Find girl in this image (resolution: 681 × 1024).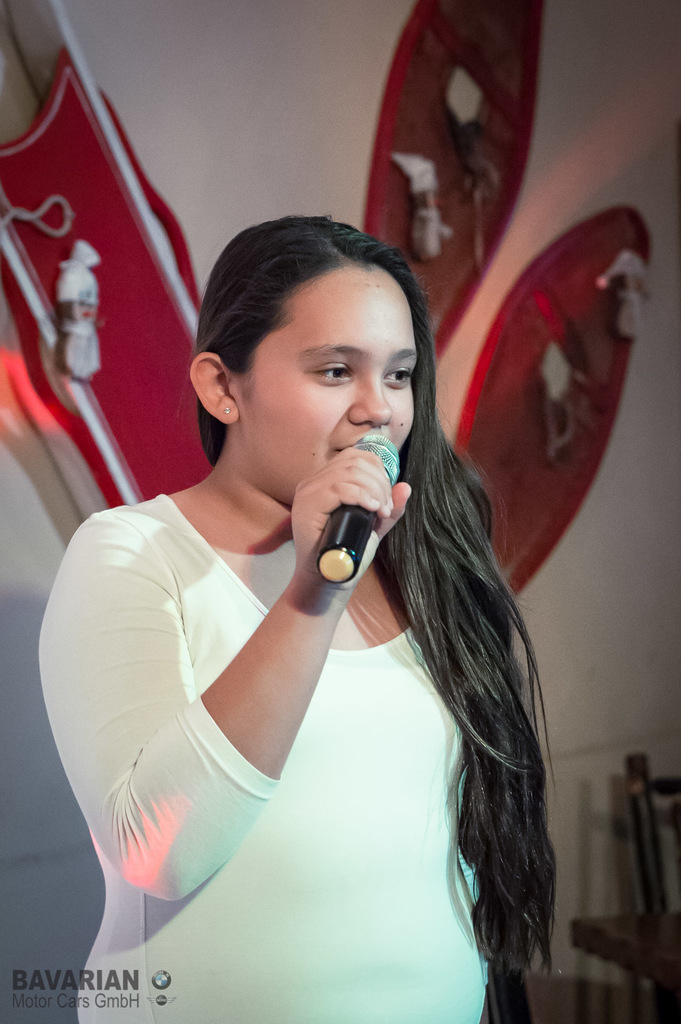
<region>35, 216, 560, 1023</region>.
